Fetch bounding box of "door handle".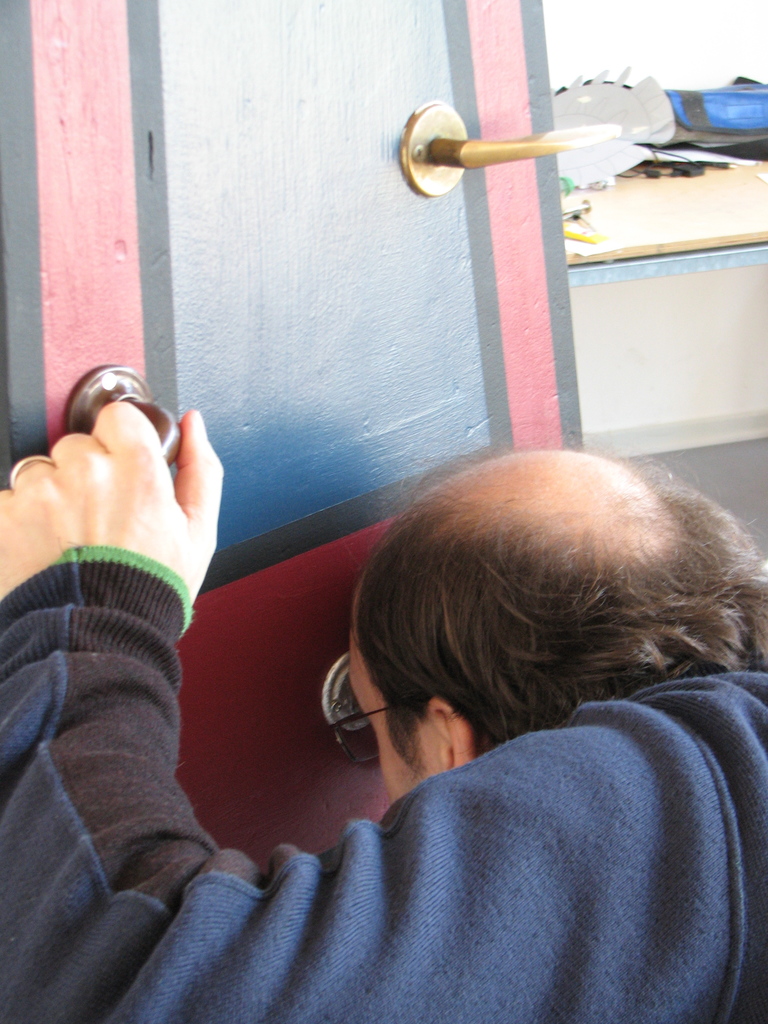
Bbox: 394,88,625,197.
